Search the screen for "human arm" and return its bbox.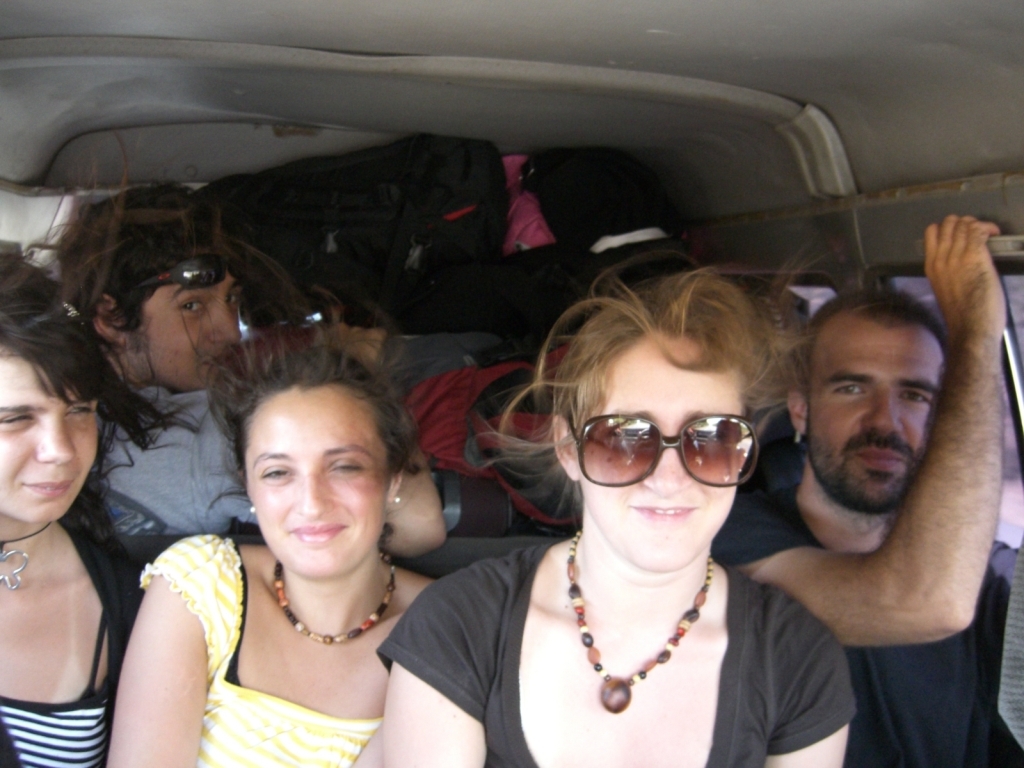
Found: (x1=308, y1=319, x2=452, y2=559).
